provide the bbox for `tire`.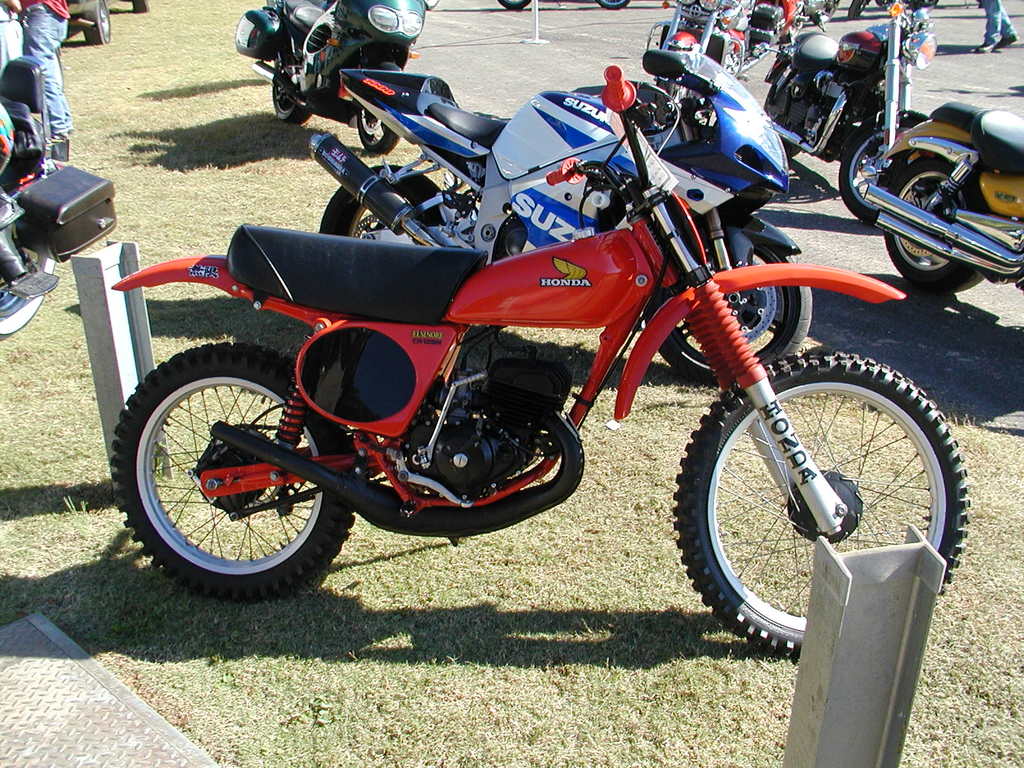
(672,352,972,660).
